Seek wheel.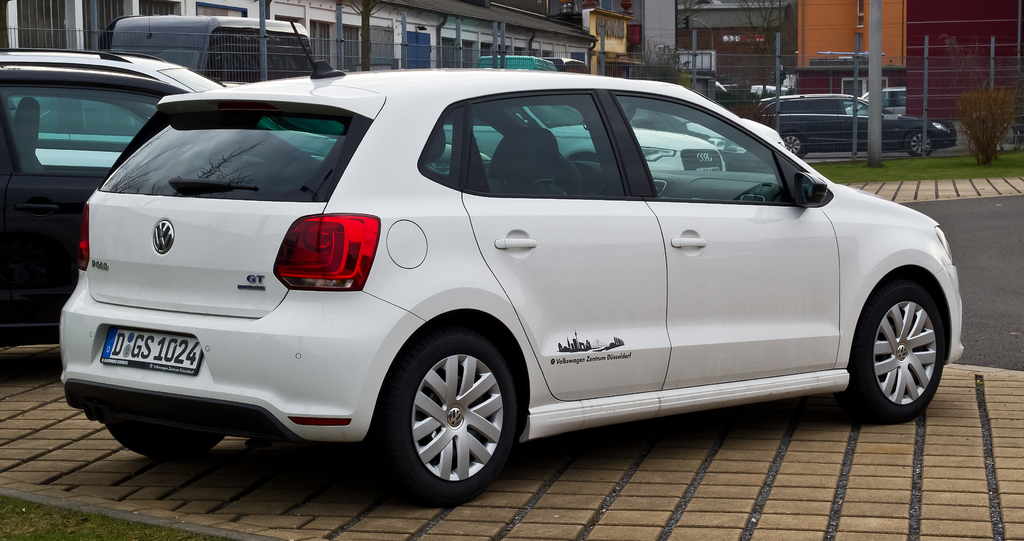
(781, 131, 803, 152).
